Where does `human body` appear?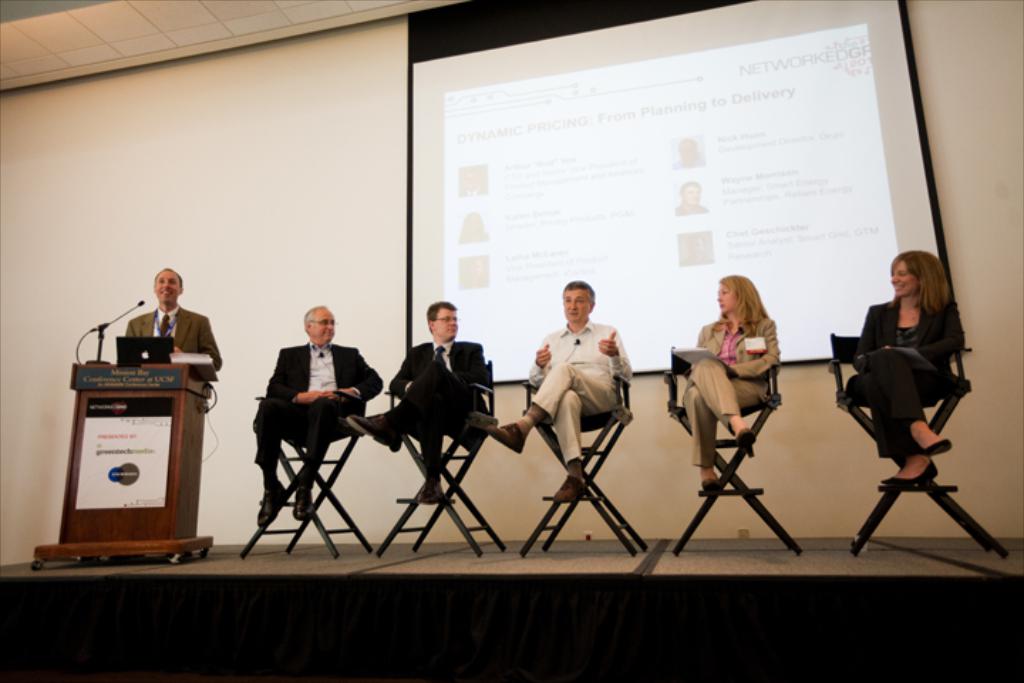
Appears at (left=523, top=272, right=637, bottom=509).
